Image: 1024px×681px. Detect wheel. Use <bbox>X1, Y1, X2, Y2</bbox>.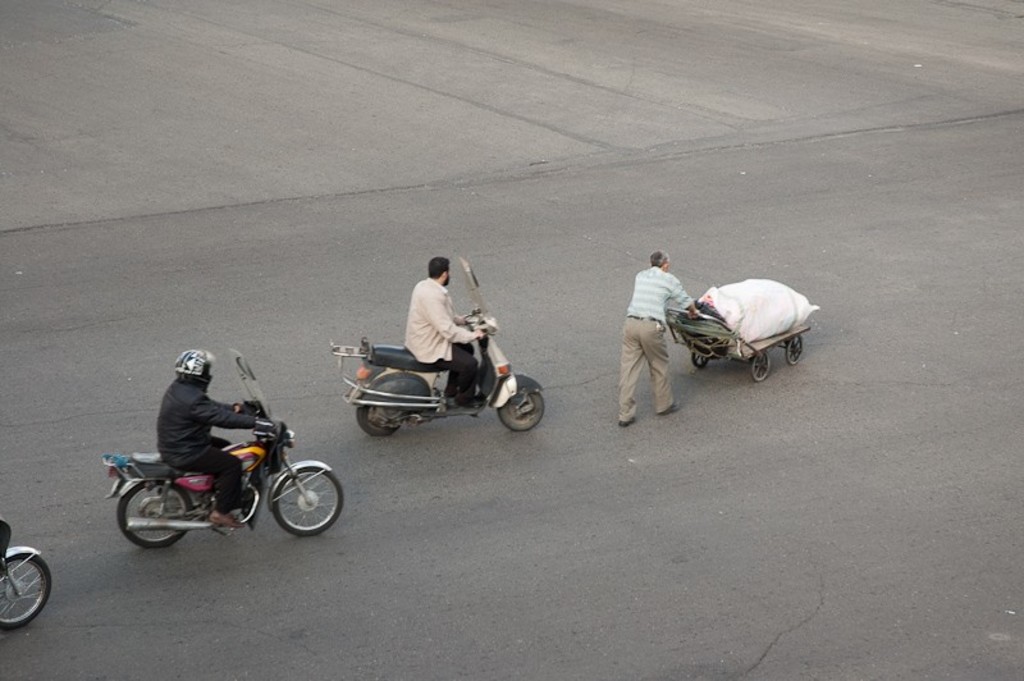
<bbox>0, 553, 54, 632</bbox>.
